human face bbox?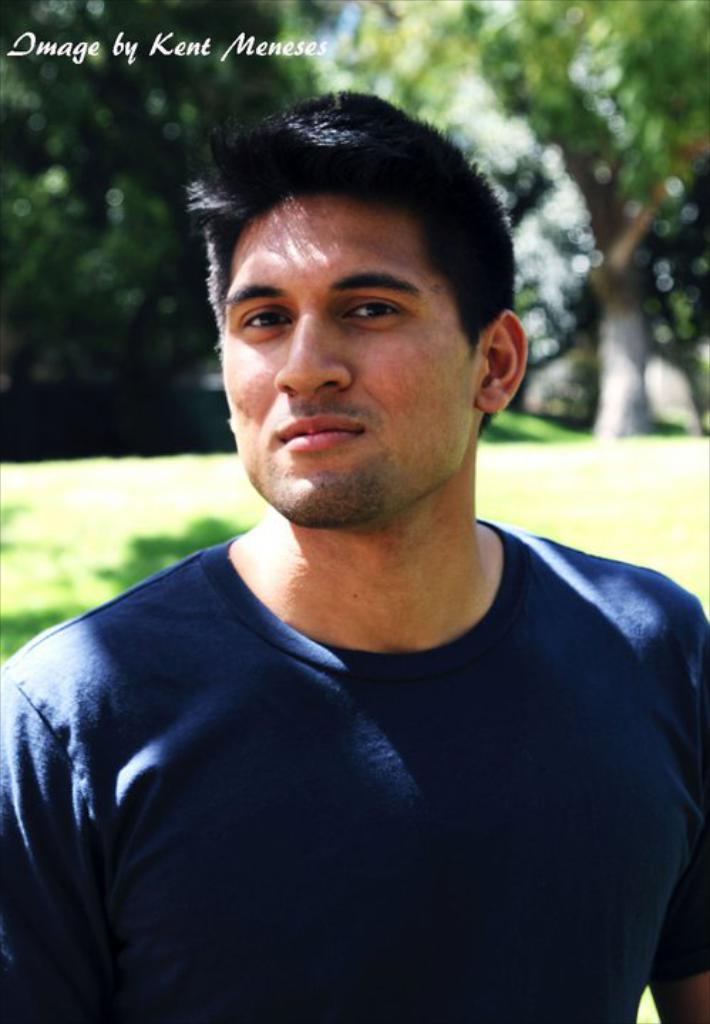
219:203:482:523
